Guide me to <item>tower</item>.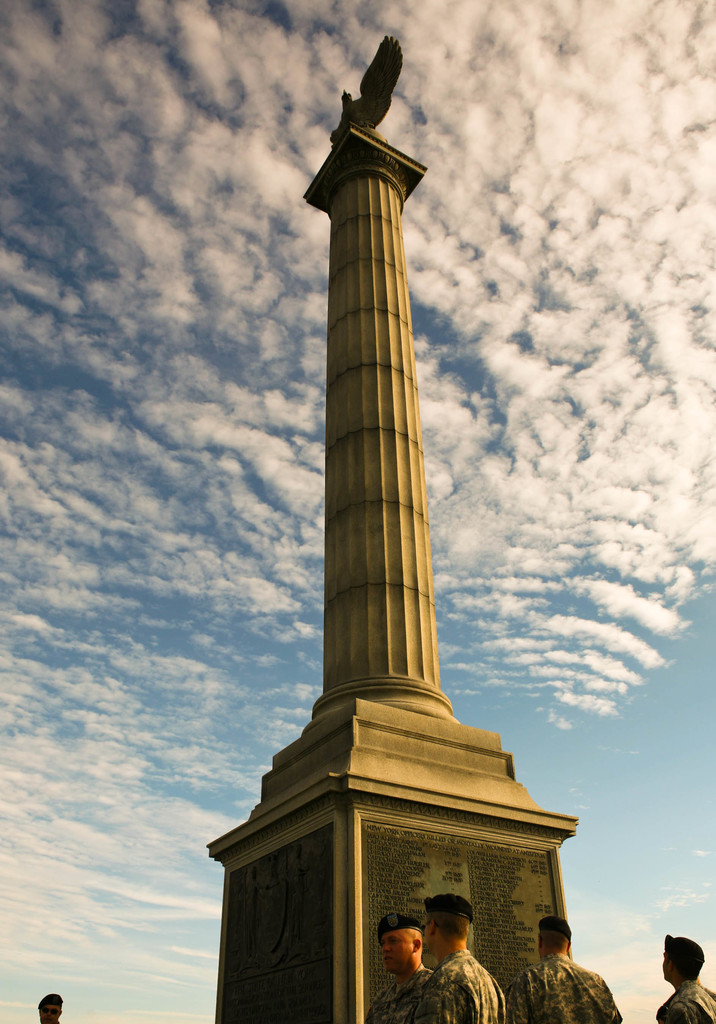
Guidance: <region>188, 22, 639, 1023</region>.
